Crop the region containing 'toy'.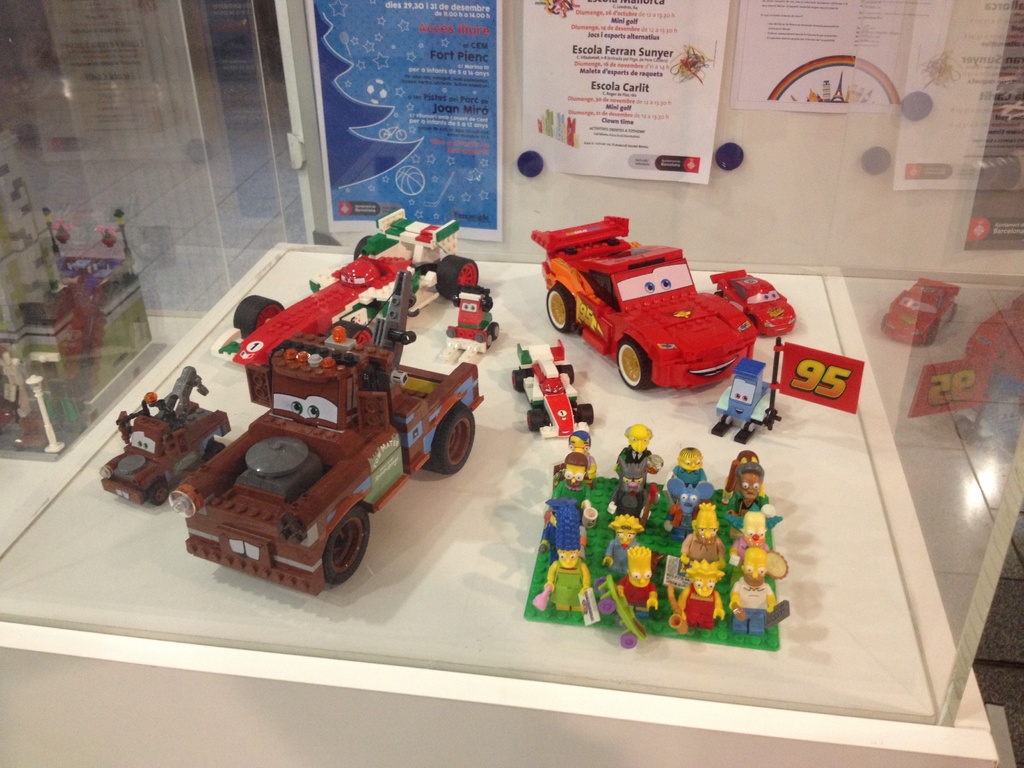
Crop region: left=539, top=500, right=606, bottom=619.
